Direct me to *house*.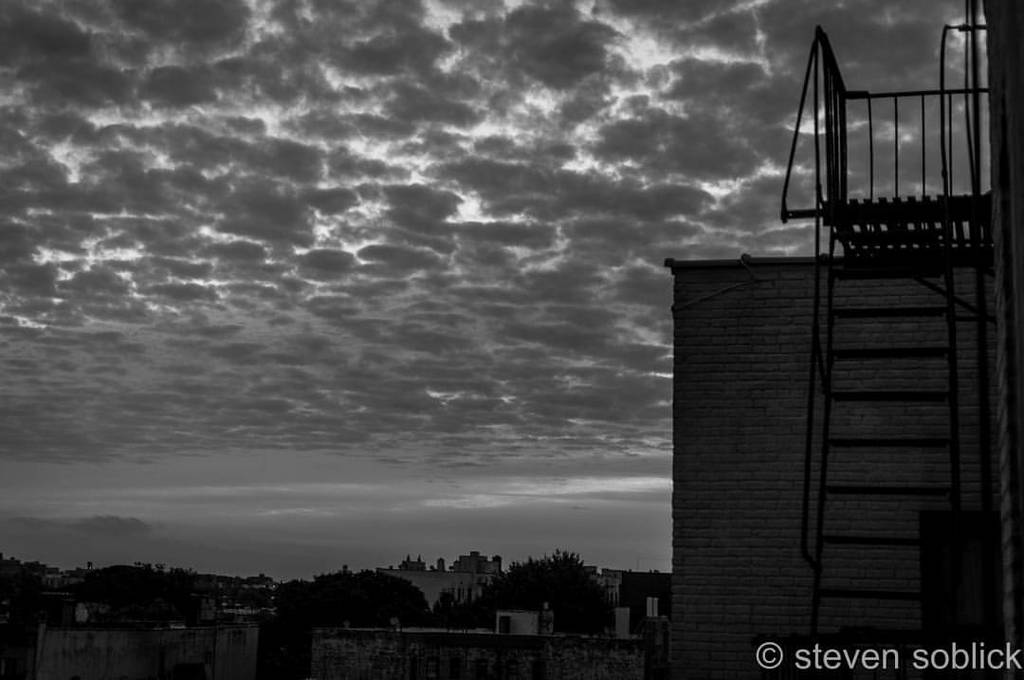
Direction: 492/608/552/641.
